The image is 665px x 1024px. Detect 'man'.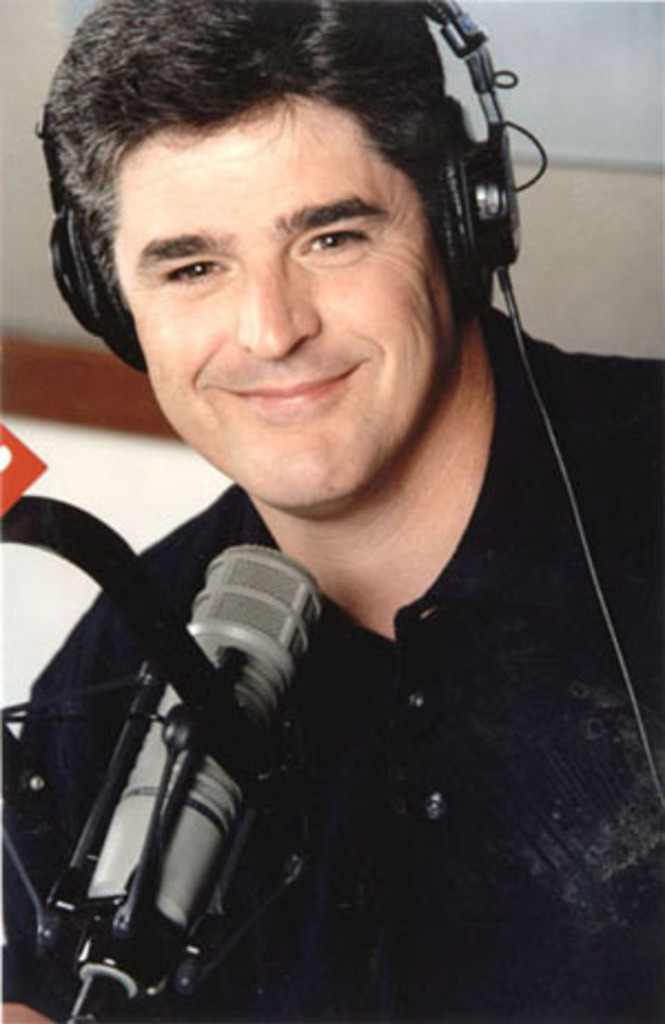
Detection: {"left": 35, "top": 0, "right": 623, "bottom": 982}.
